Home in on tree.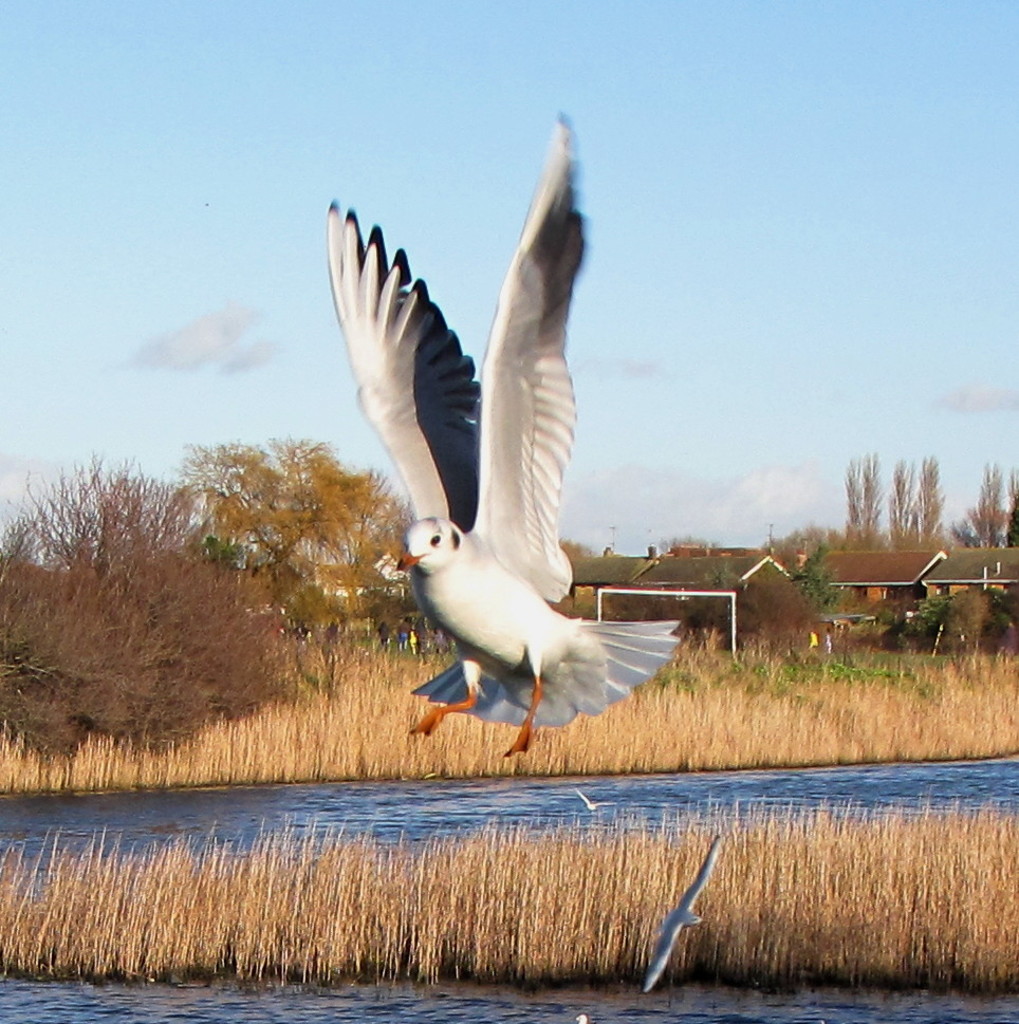
Homed in at <bbox>967, 457, 1018, 554</bbox>.
